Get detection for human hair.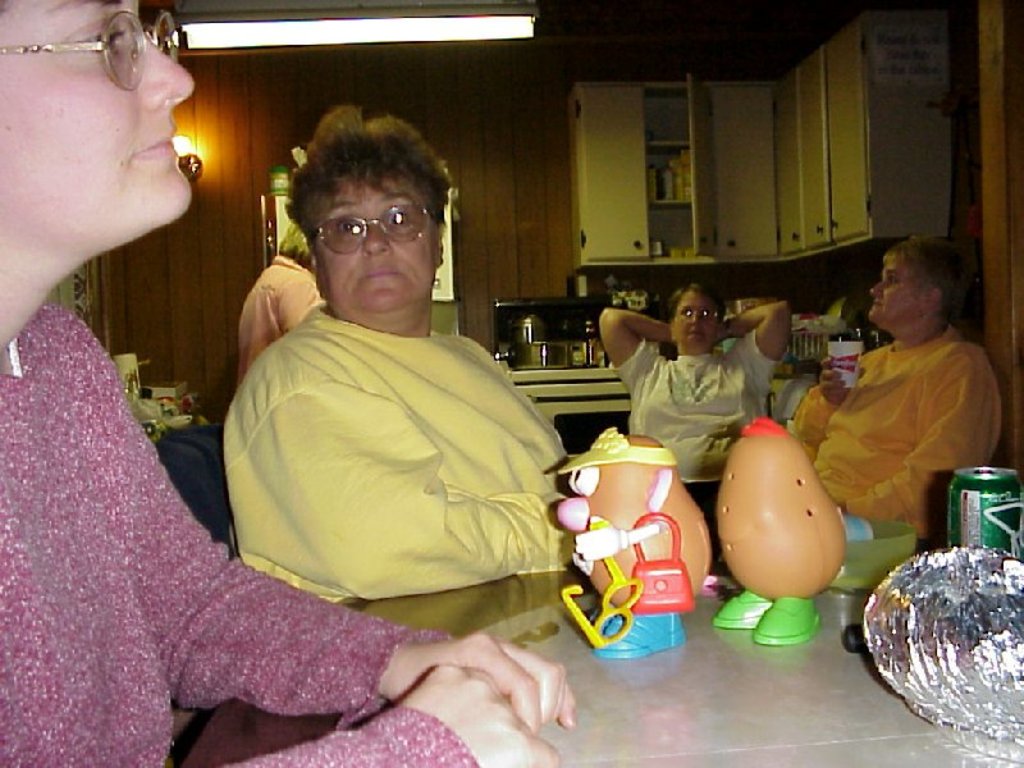
Detection: box=[879, 238, 968, 333].
